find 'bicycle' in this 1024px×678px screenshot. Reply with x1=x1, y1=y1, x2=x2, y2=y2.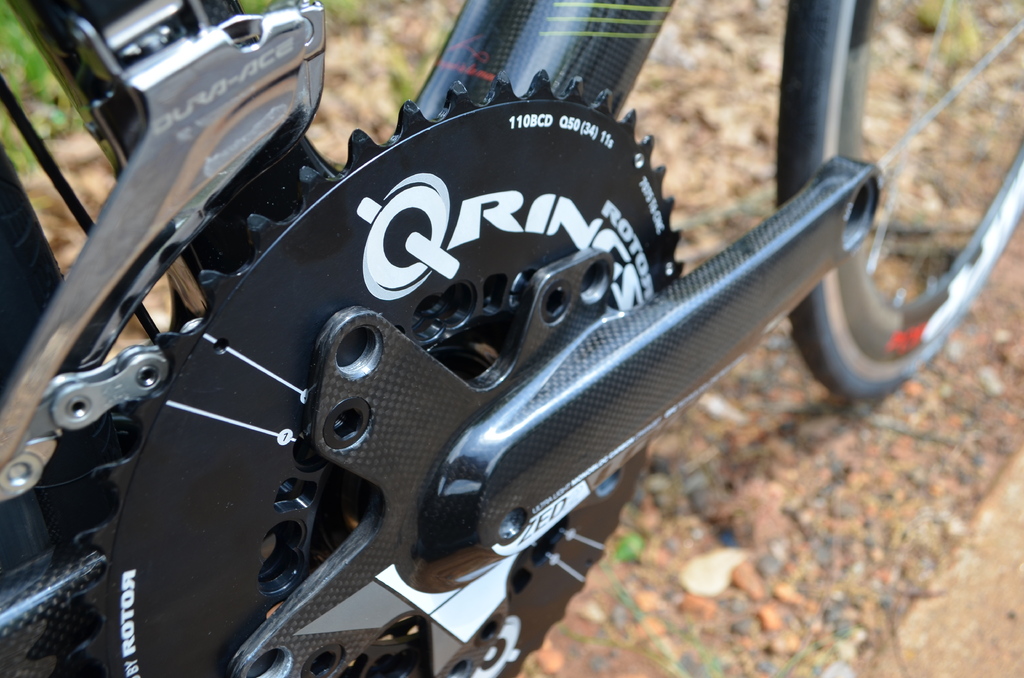
x1=0, y1=0, x2=1023, y2=677.
